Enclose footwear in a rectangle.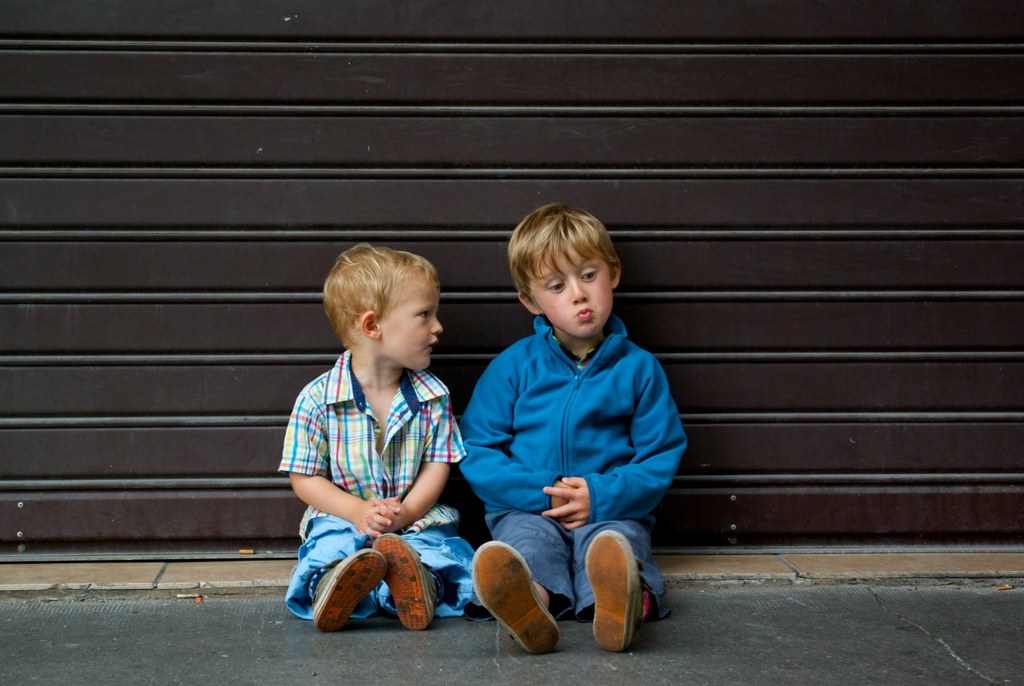
bbox=[467, 542, 563, 658].
